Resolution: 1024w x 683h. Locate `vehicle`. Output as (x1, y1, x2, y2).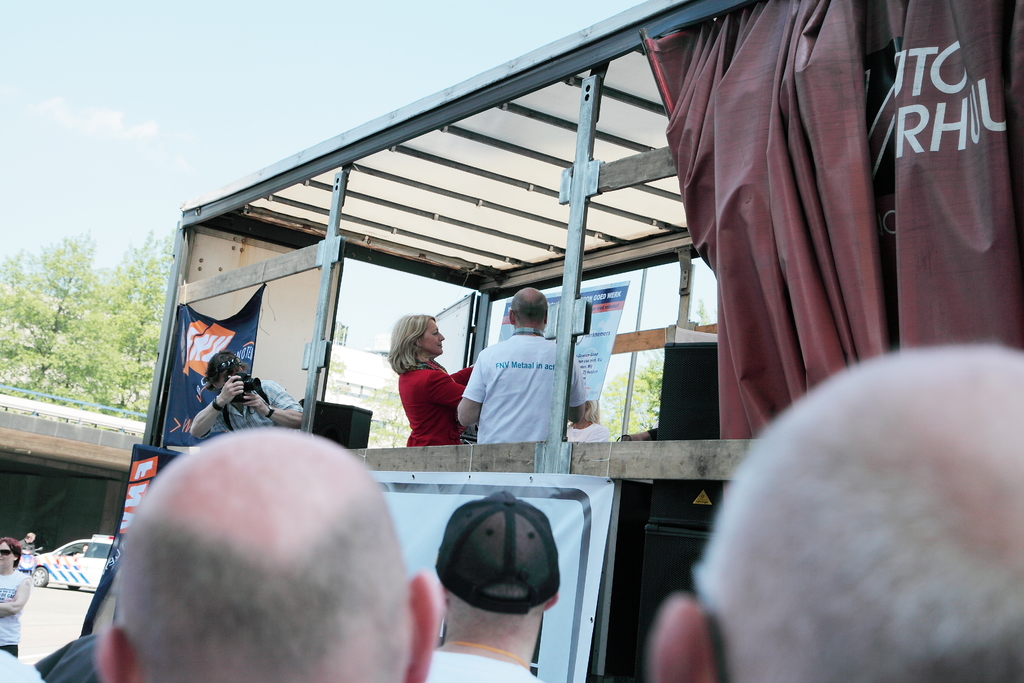
(22, 534, 116, 586).
